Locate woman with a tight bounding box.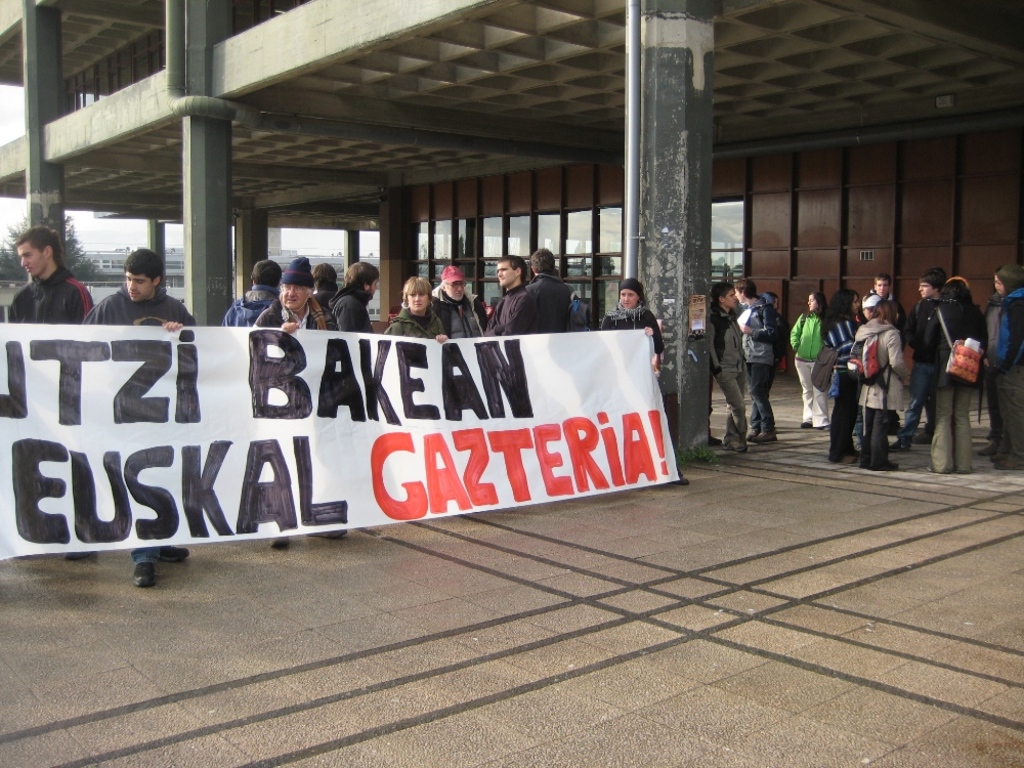
[left=784, top=291, right=830, bottom=434].
